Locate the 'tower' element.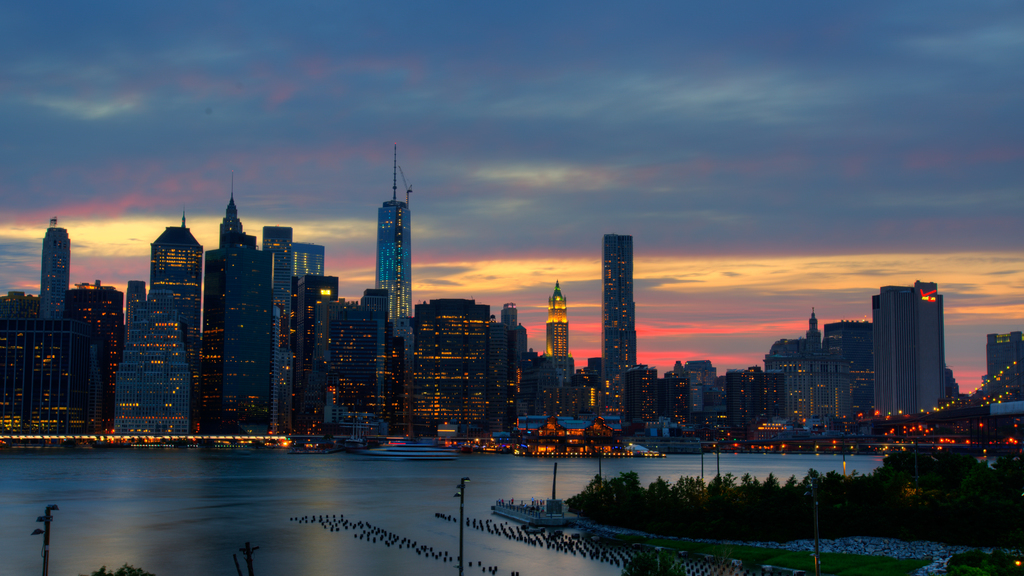
Element bbox: (left=216, top=179, right=244, bottom=251).
